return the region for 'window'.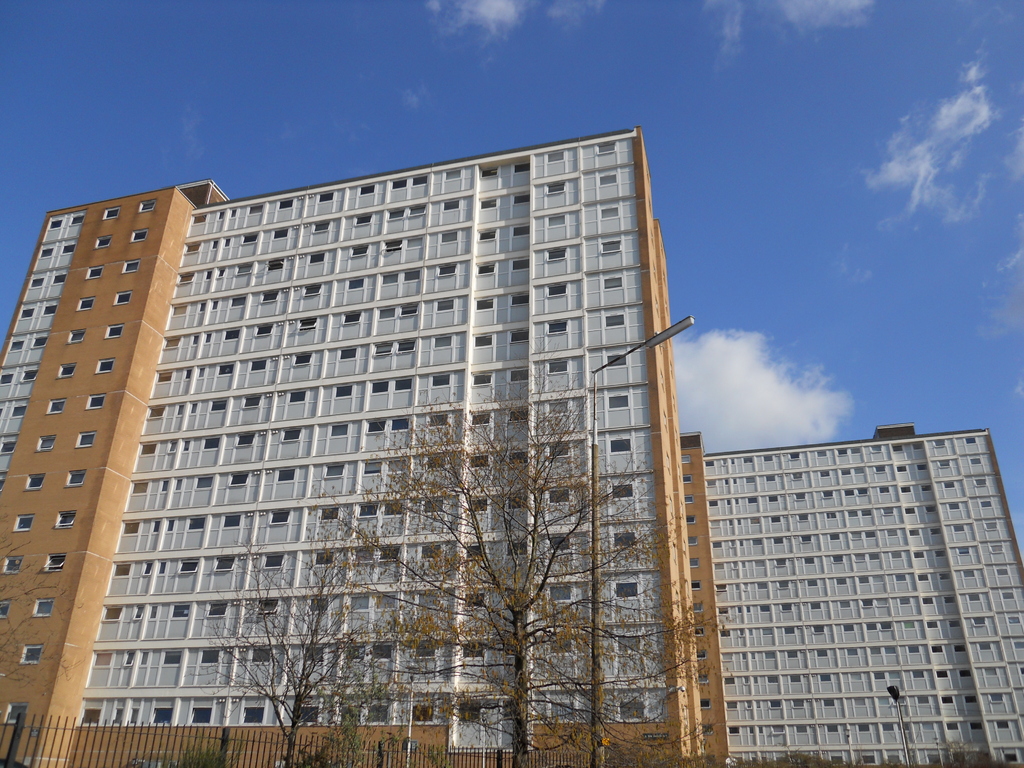
region(685, 516, 697, 522).
